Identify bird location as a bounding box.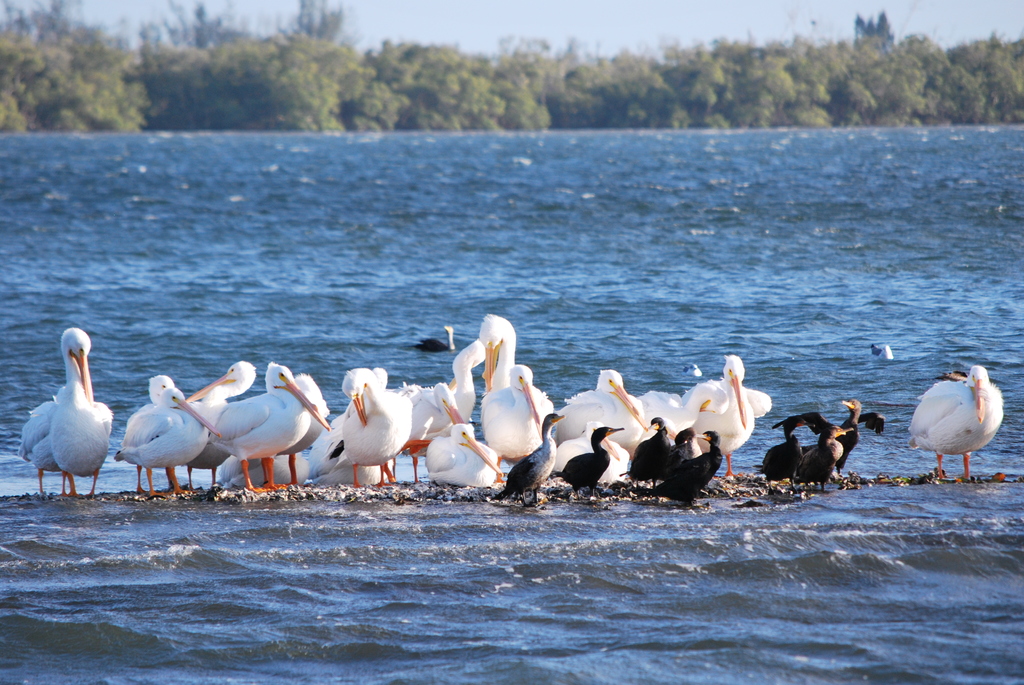
682/363/701/377.
